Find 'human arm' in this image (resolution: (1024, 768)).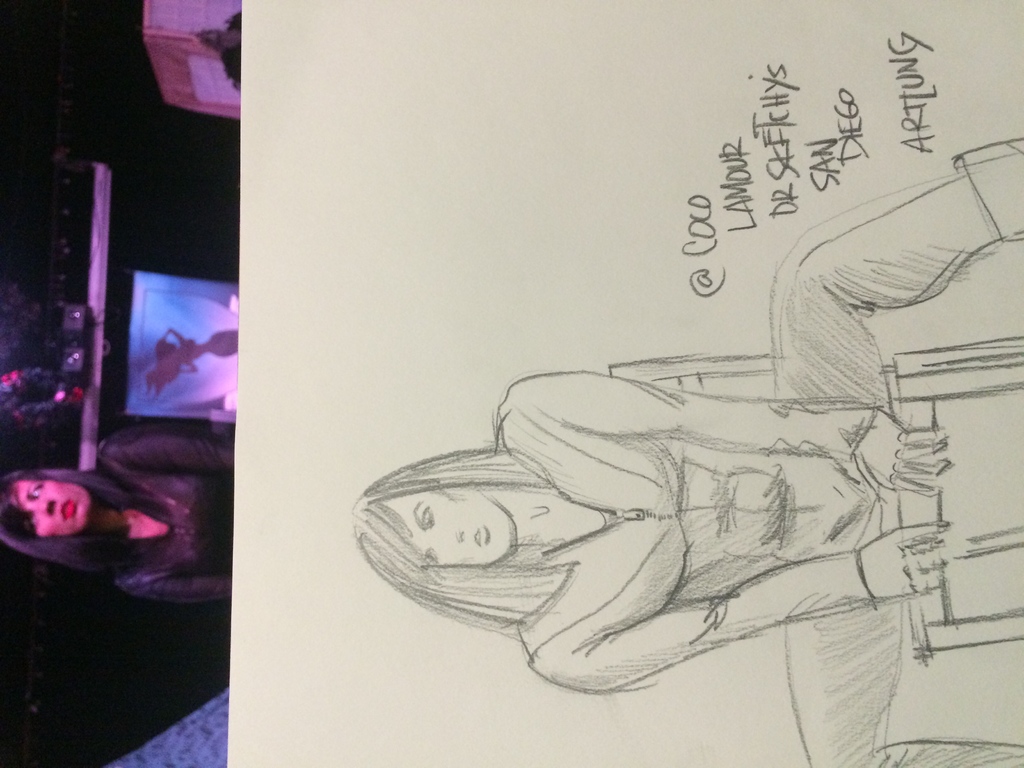
<bbox>504, 362, 951, 498</bbox>.
